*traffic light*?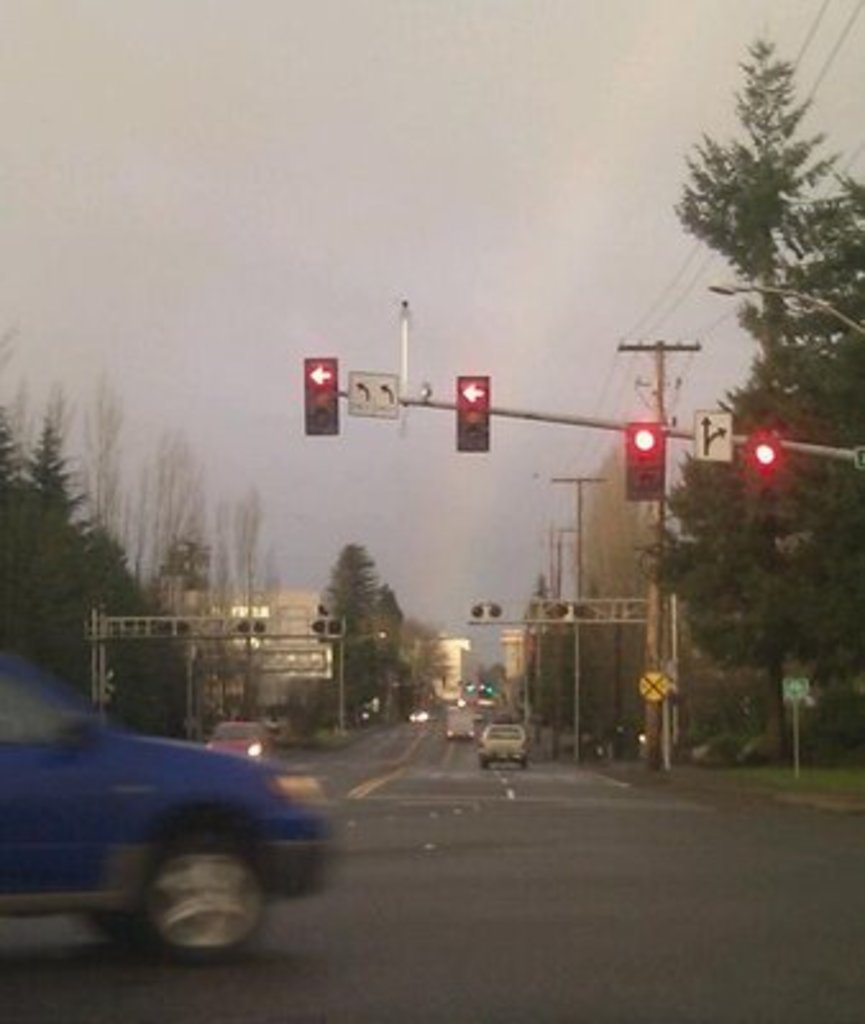
select_region(752, 433, 778, 476)
